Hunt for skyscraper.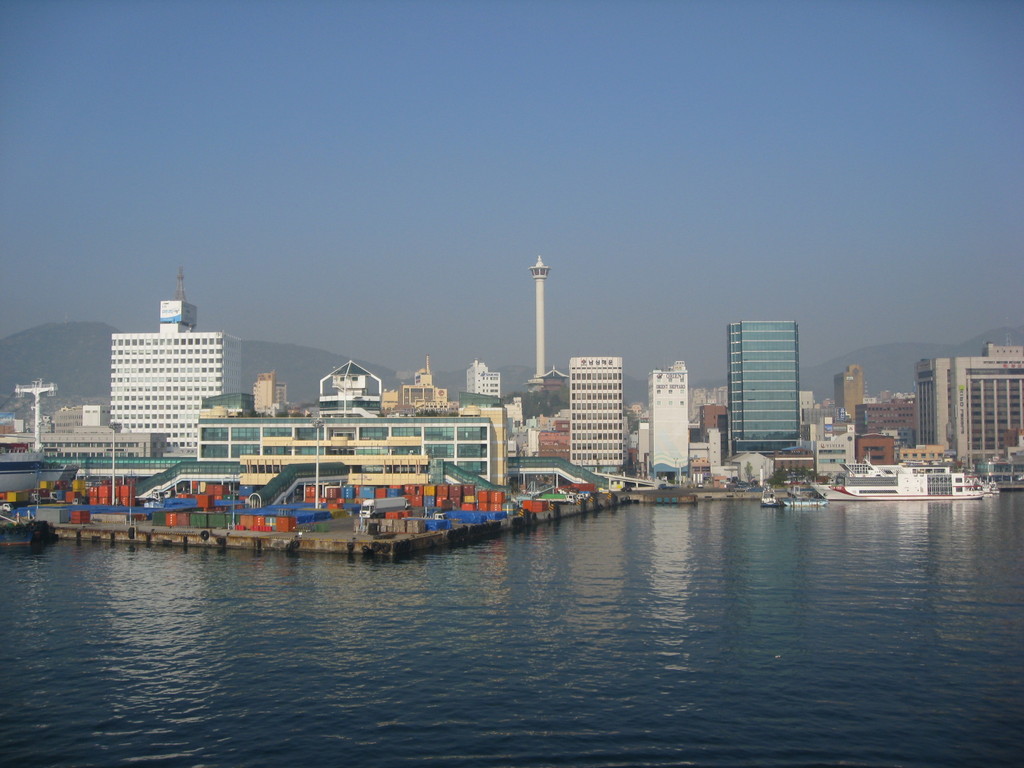
Hunted down at 113,292,241,462.
